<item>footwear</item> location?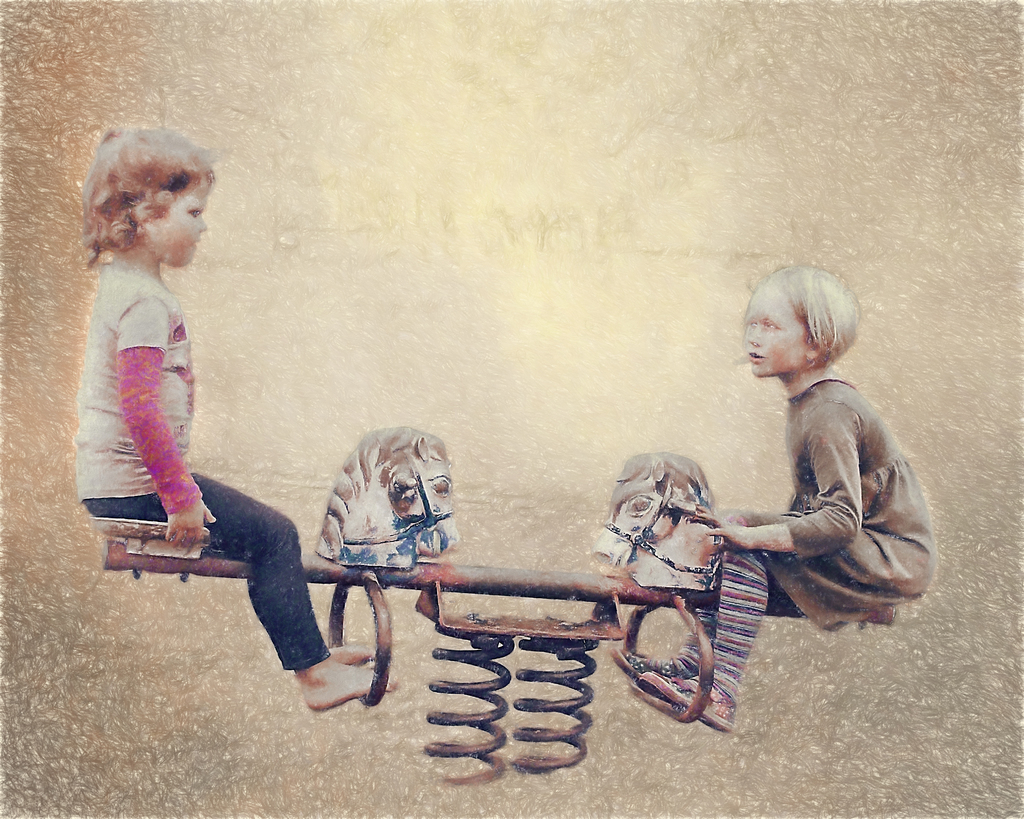
(x1=613, y1=640, x2=684, y2=685)
